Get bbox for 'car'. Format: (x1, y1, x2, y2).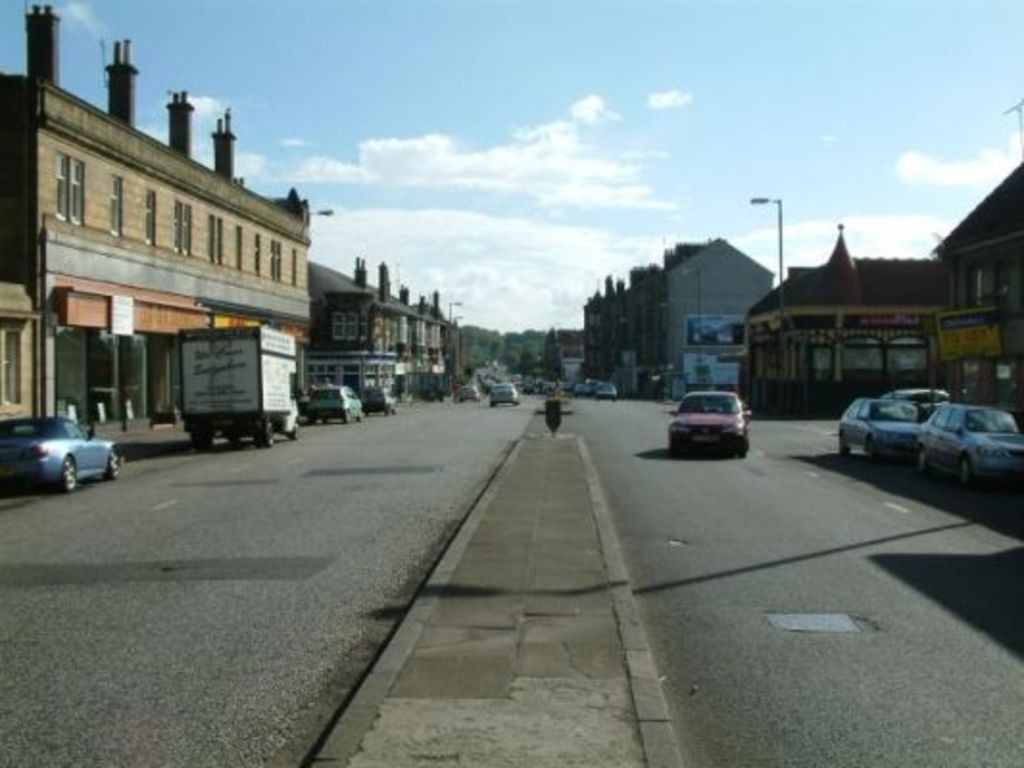
(897, 384, 947, 411).
